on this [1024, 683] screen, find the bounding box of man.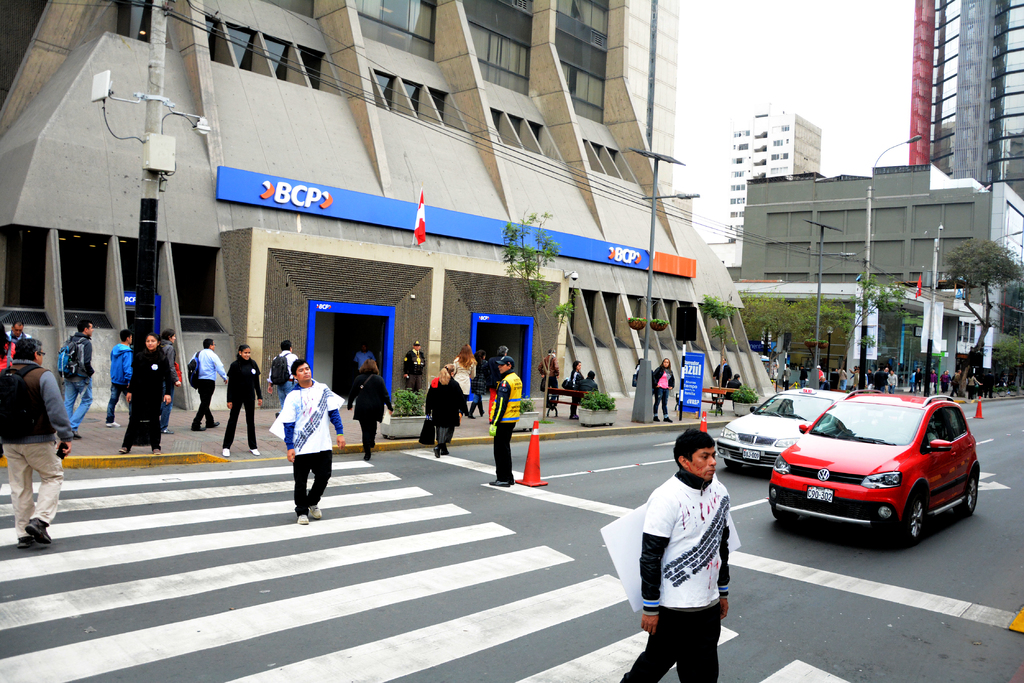
Bounding box: rect(800, 369, 806, 386).
